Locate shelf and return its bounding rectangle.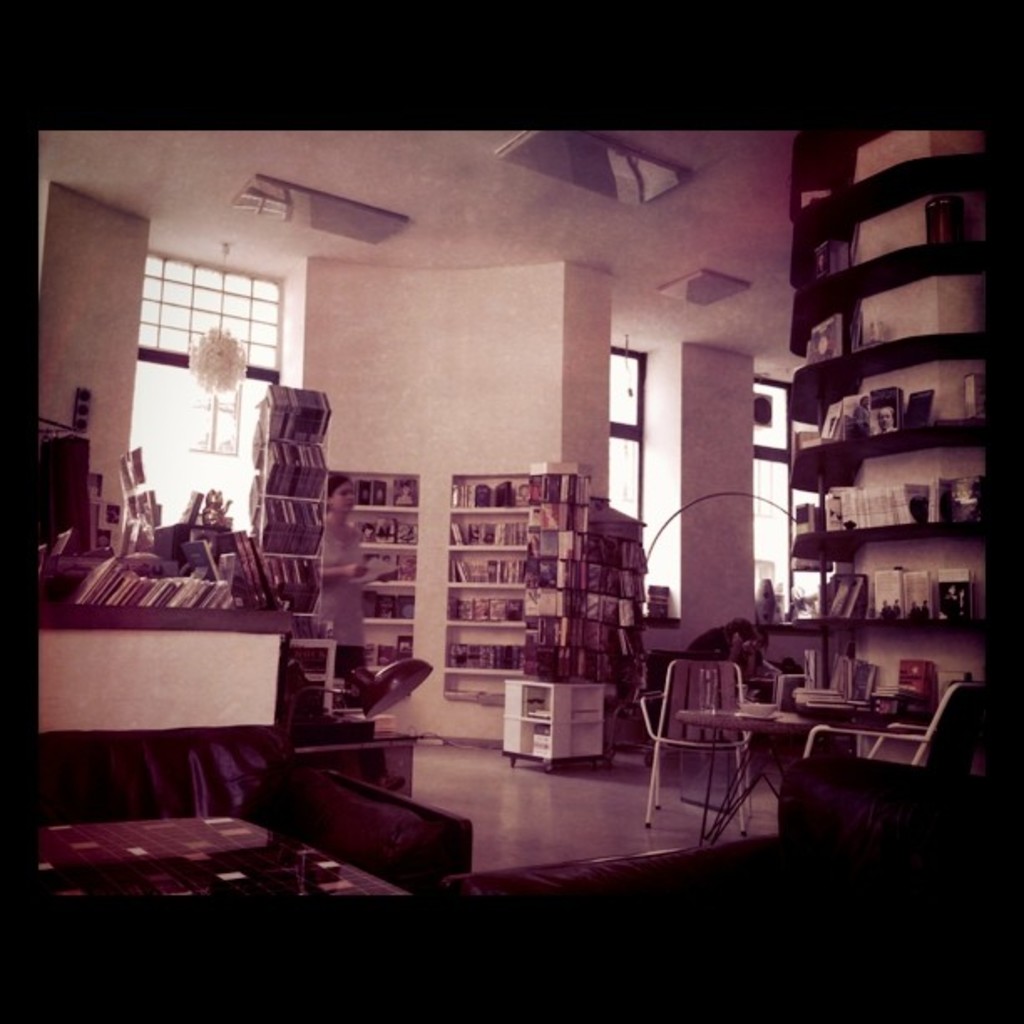
x1=333, y1=470, x2=422, y2=500.
